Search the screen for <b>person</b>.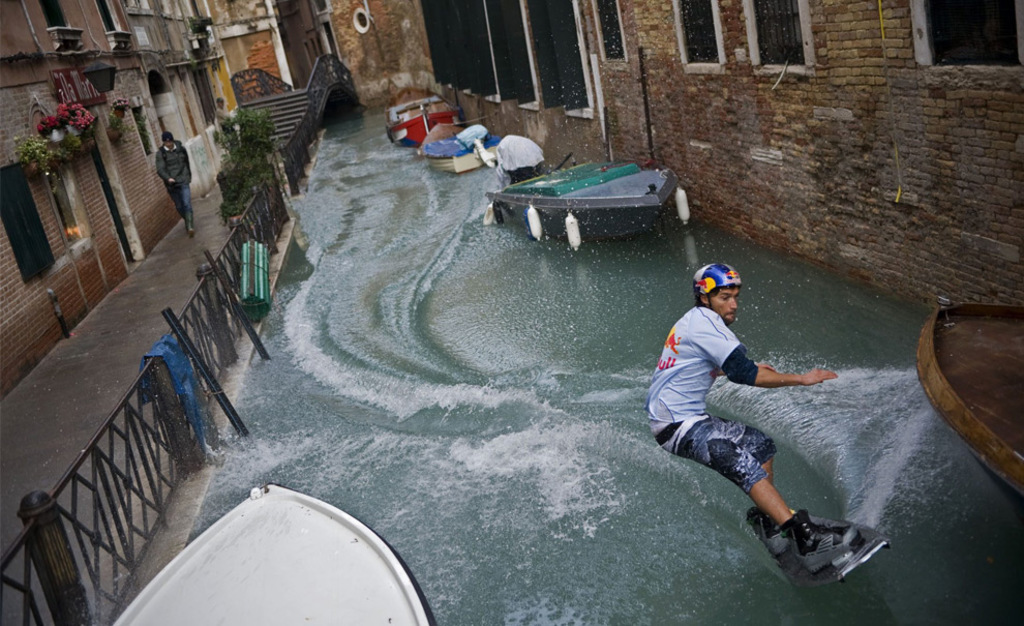
Found at [x1=645, y1=261, x2=862, y2=573].
